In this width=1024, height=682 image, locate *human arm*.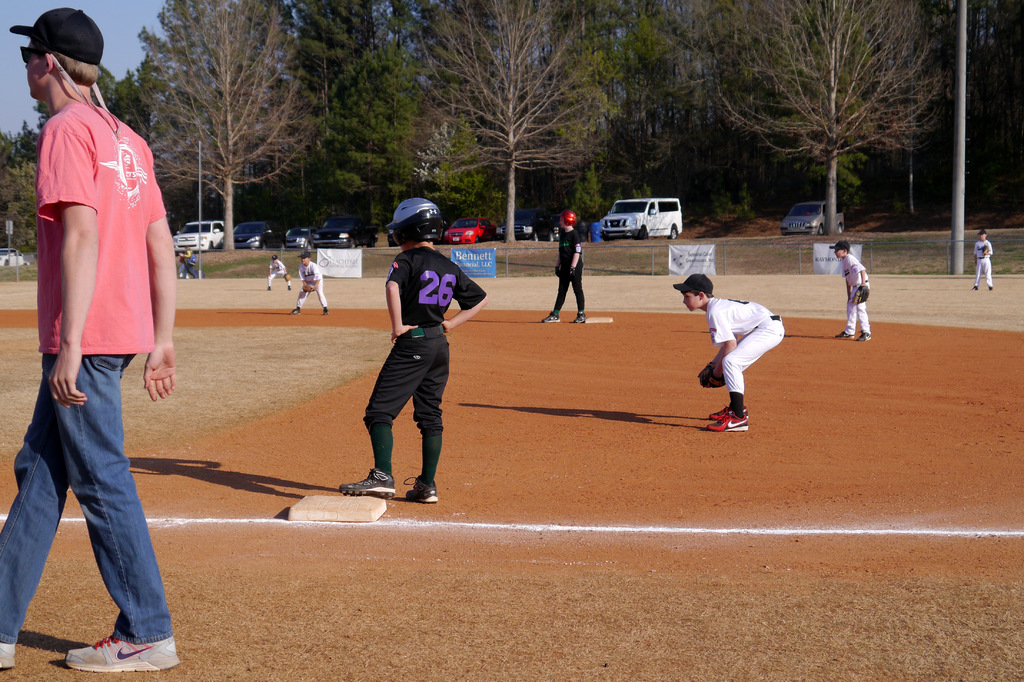
Bounding box: (563,234,580,280).
